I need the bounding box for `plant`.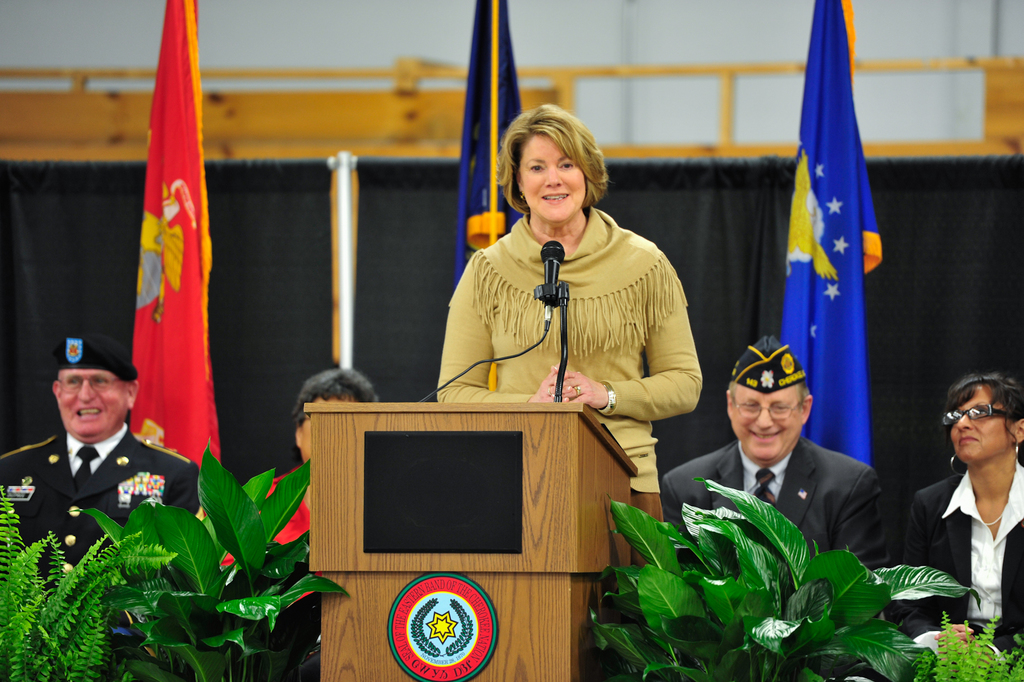
Here it is: 913,611,1023,681.
